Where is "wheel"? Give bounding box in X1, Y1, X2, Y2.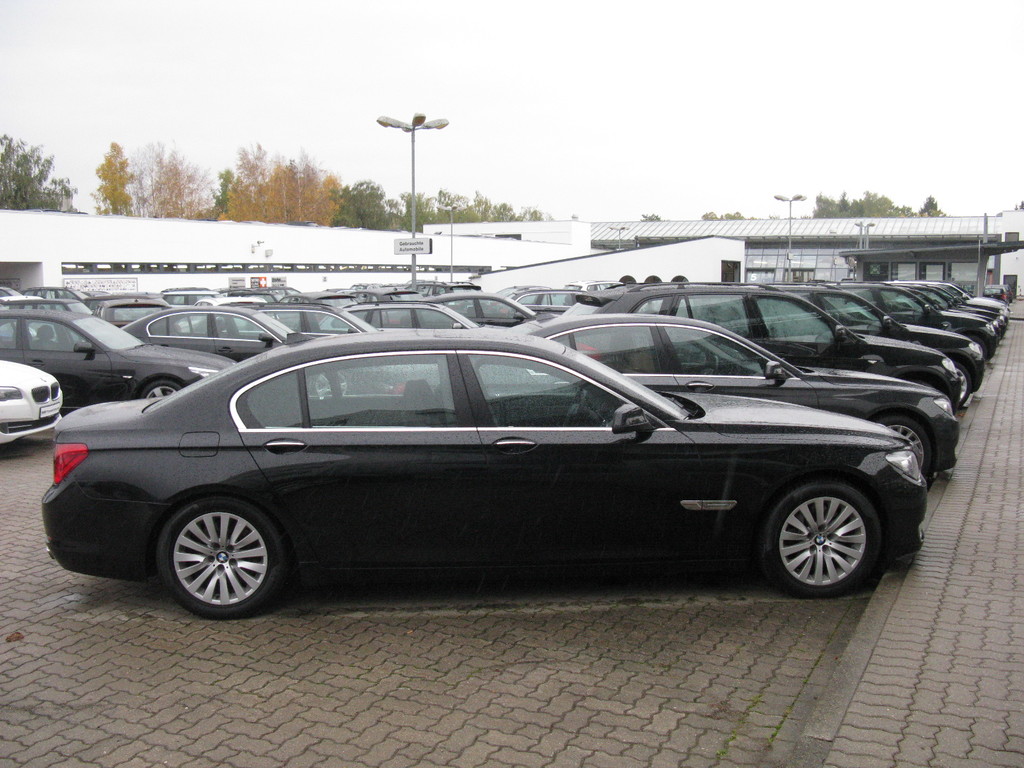
136, 493, 303, 600.
